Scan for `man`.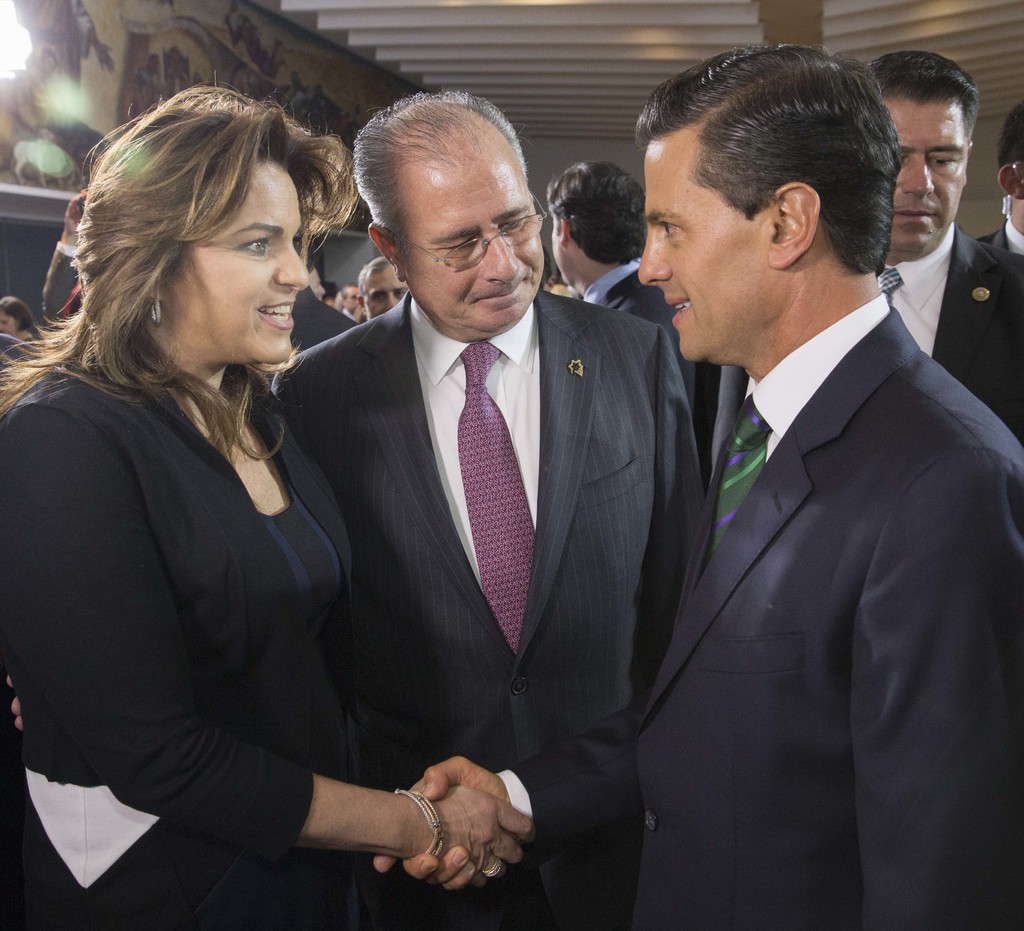
Scan result: bbox=(873, 52, 1023, 433).
